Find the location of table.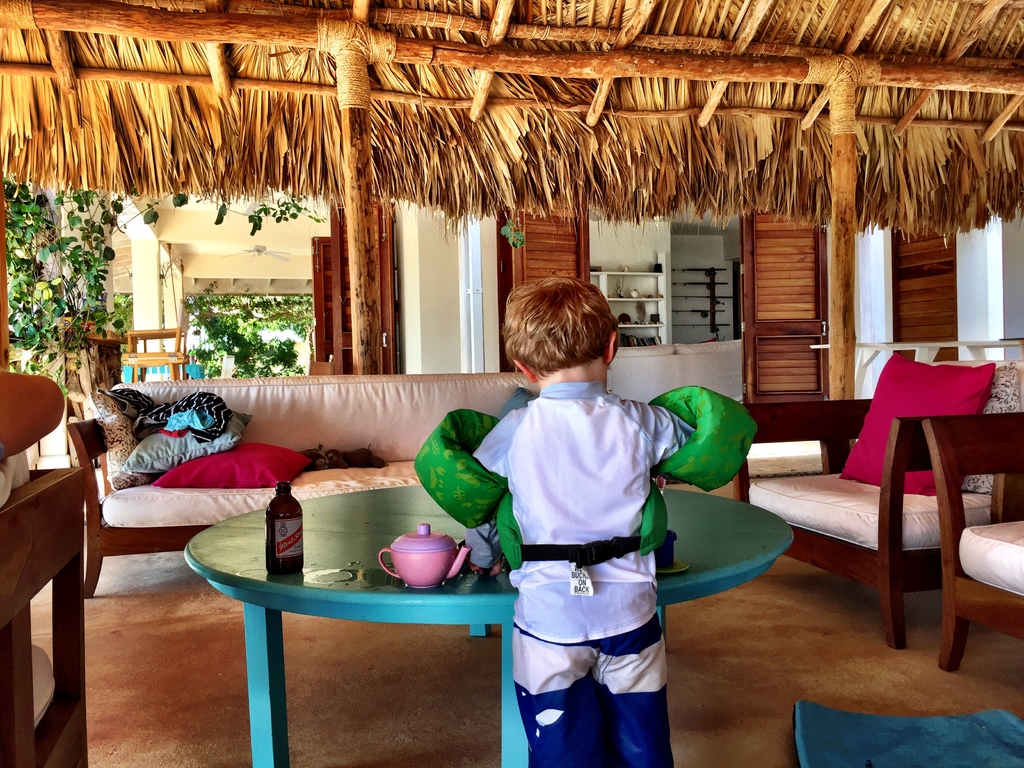
Location: box=[184, 483, 773, 767].
